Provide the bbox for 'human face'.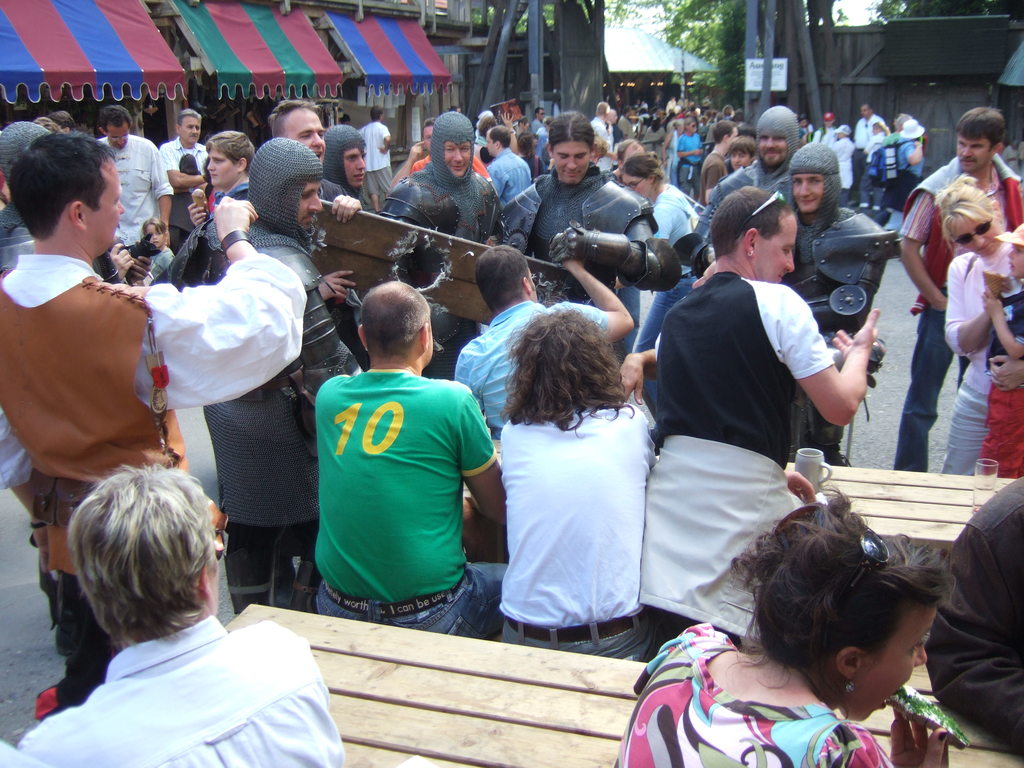
[82, 156, 126, 248].
